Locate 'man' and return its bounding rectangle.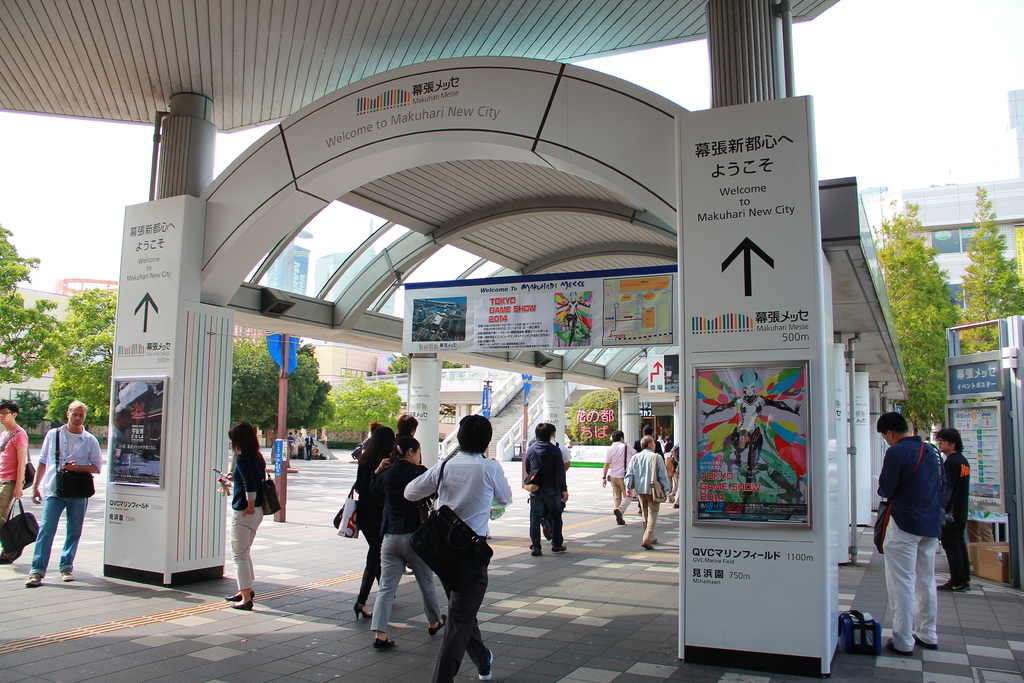
[598, 429, 638, 525].
